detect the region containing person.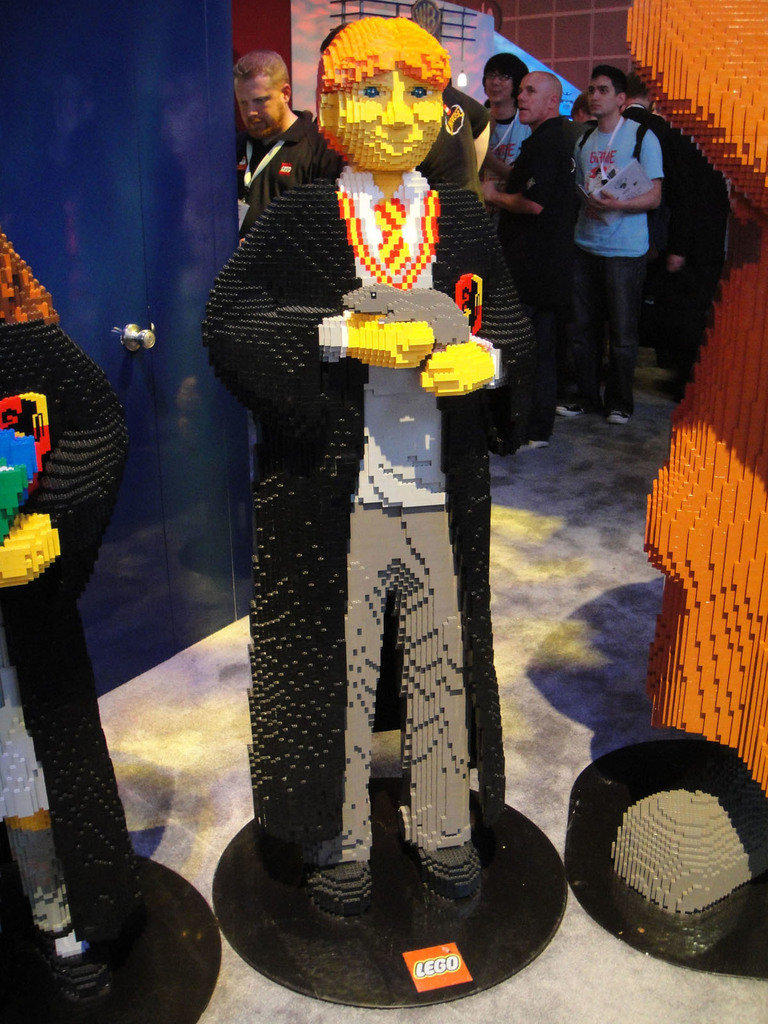
pyautogui.locateOnScreen(236, 45, 332, 228).
